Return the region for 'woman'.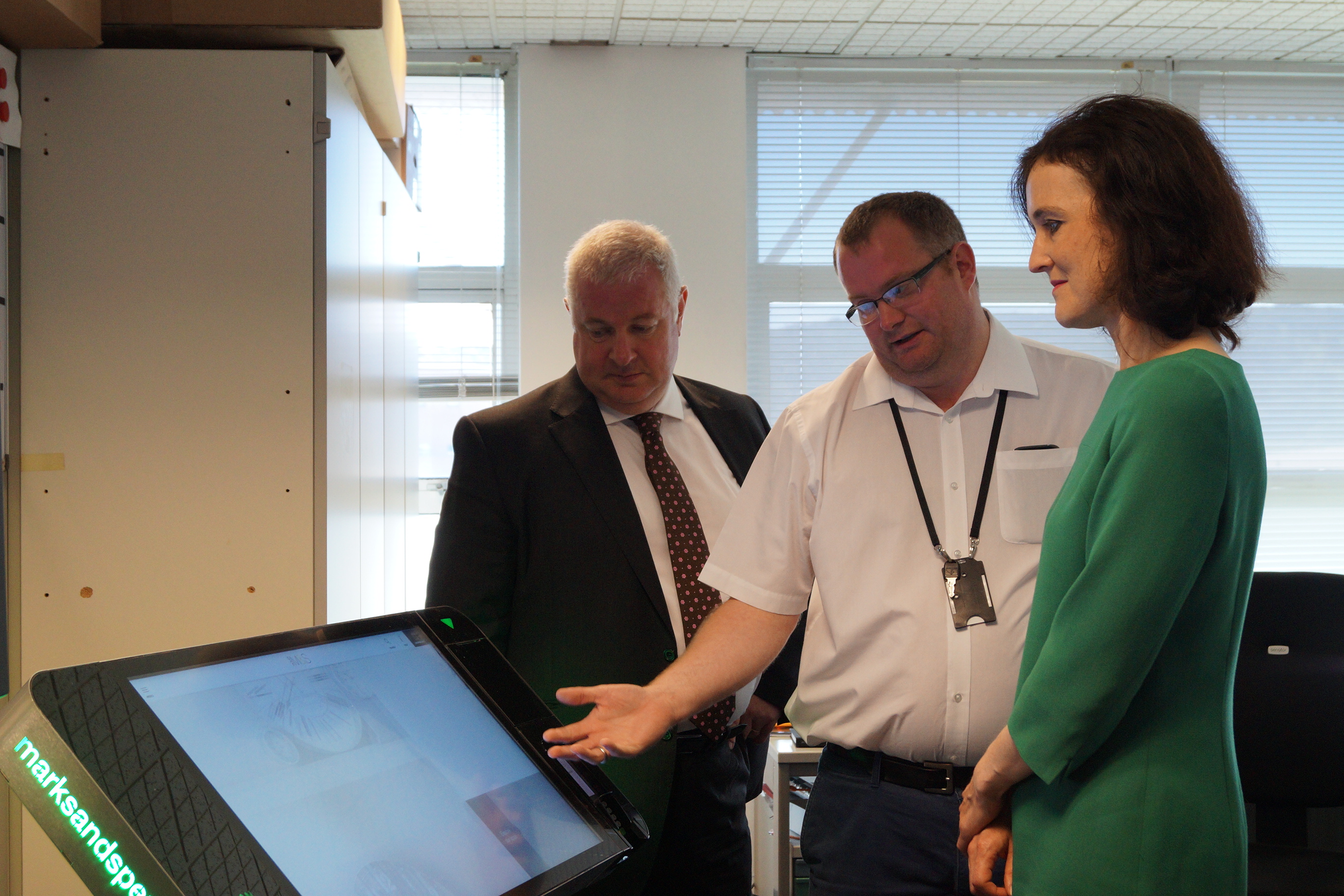
region(482, 55, 632, 439).
